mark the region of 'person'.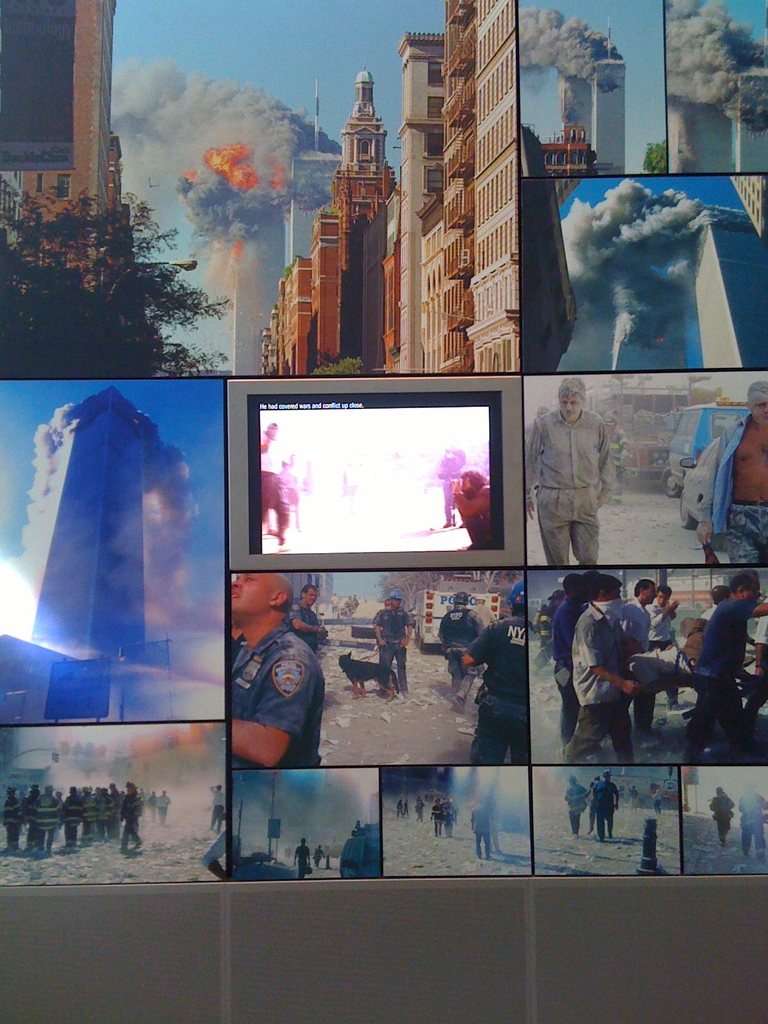
Region: {"left": 520, "top": 373, "right": 618, "bottom": 560}.
